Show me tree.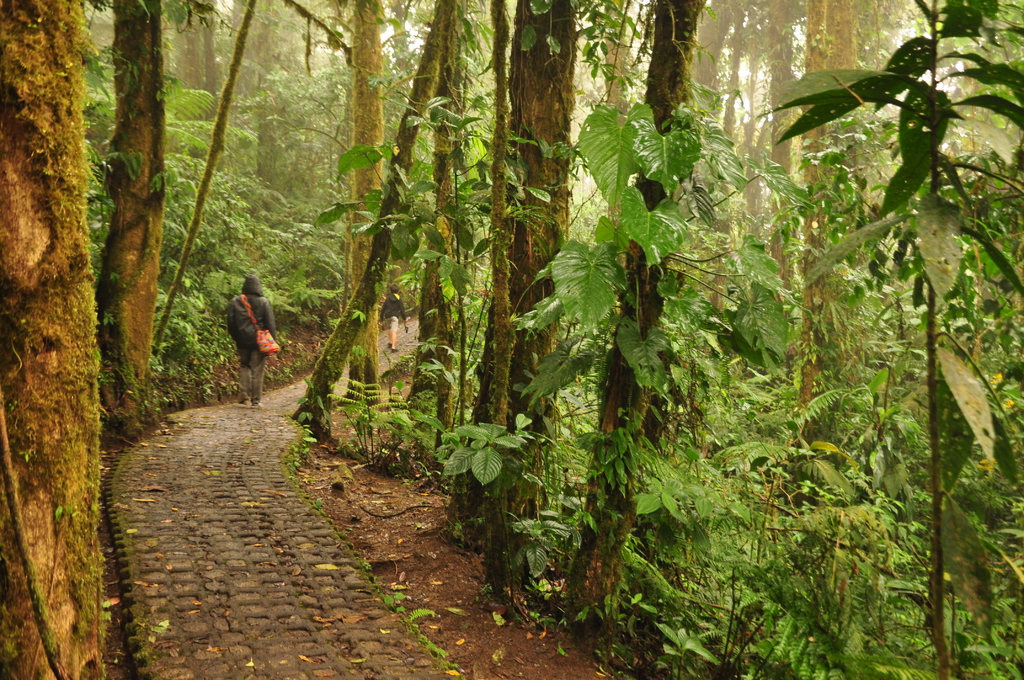
tree is here: bbox=[282, 0, 383, 400].
